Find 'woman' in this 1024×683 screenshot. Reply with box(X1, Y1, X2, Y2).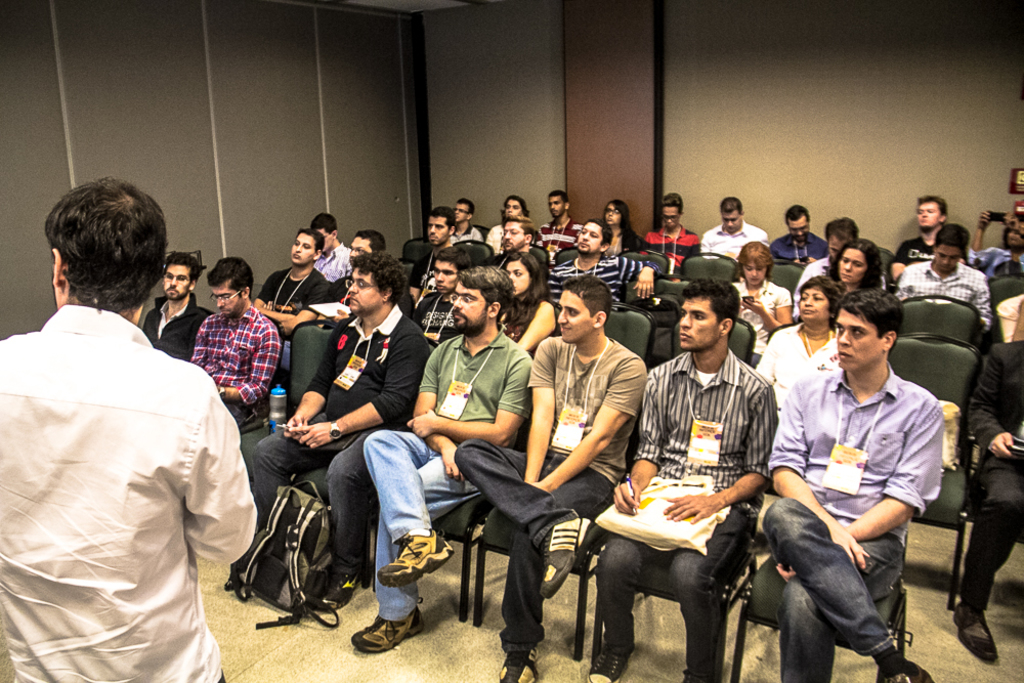
box(945, 326, 1023, 661).
